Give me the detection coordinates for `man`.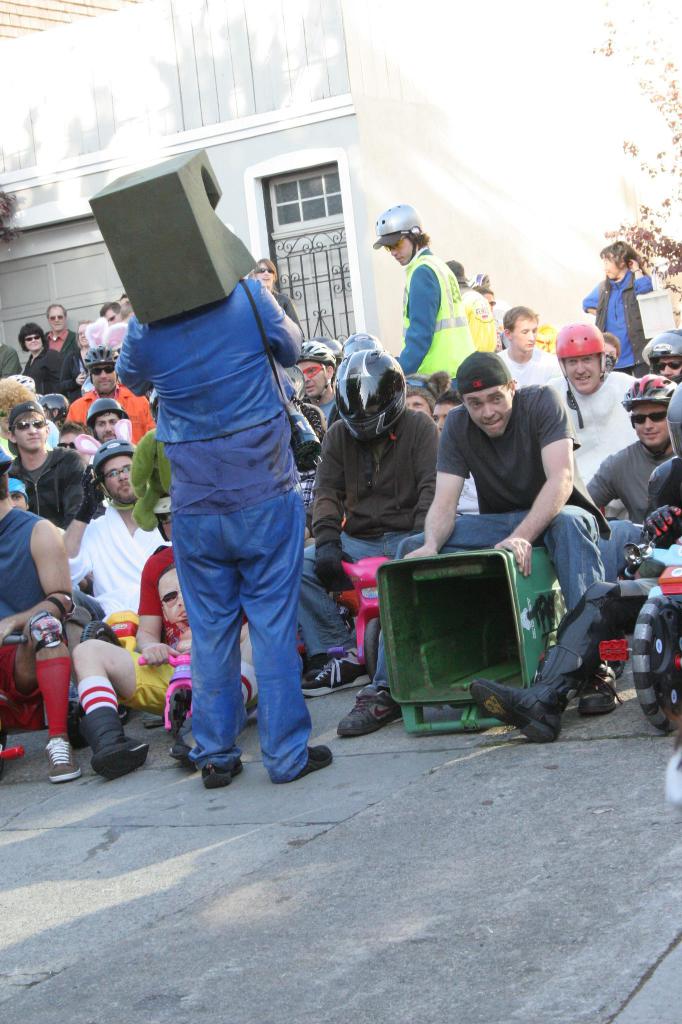
84/394/129/444.
